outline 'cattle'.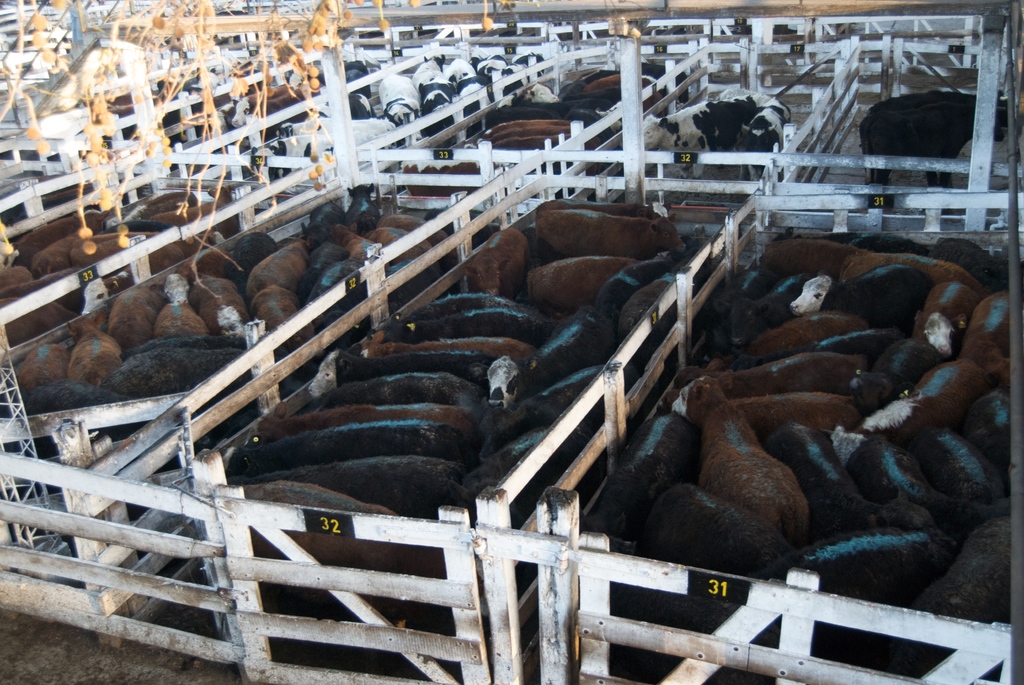
Outline: left=441, top=58, right=474, bottom=81.
